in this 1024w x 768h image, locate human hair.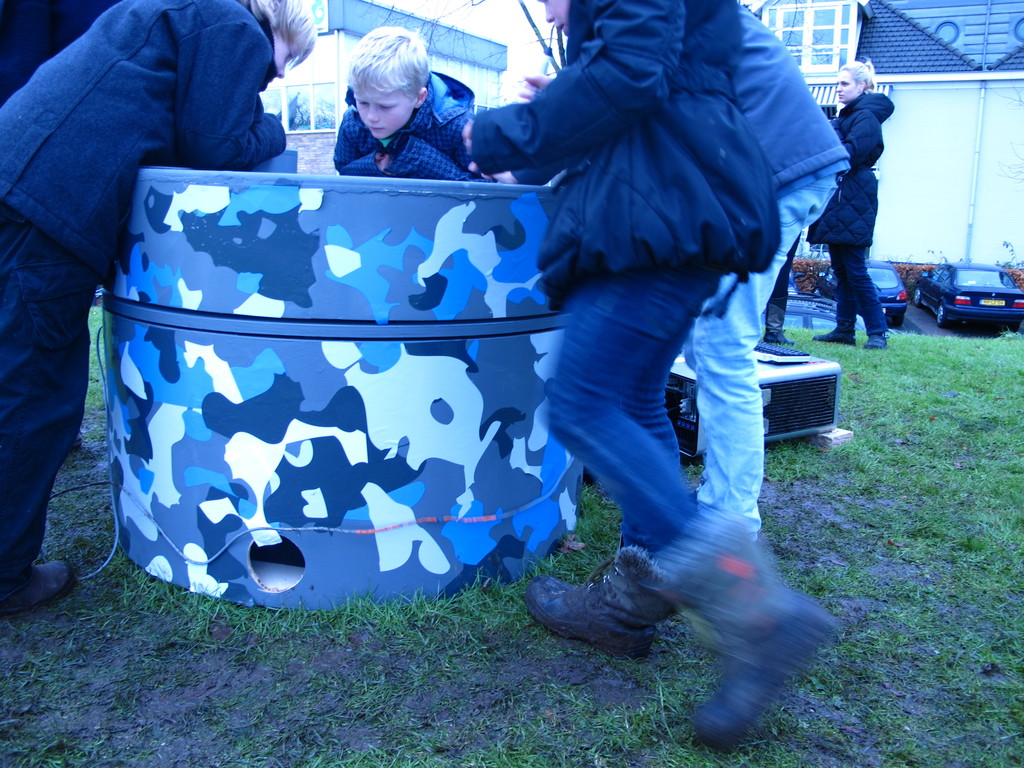
Bounding box: crop(236, 0, 318, 66).
